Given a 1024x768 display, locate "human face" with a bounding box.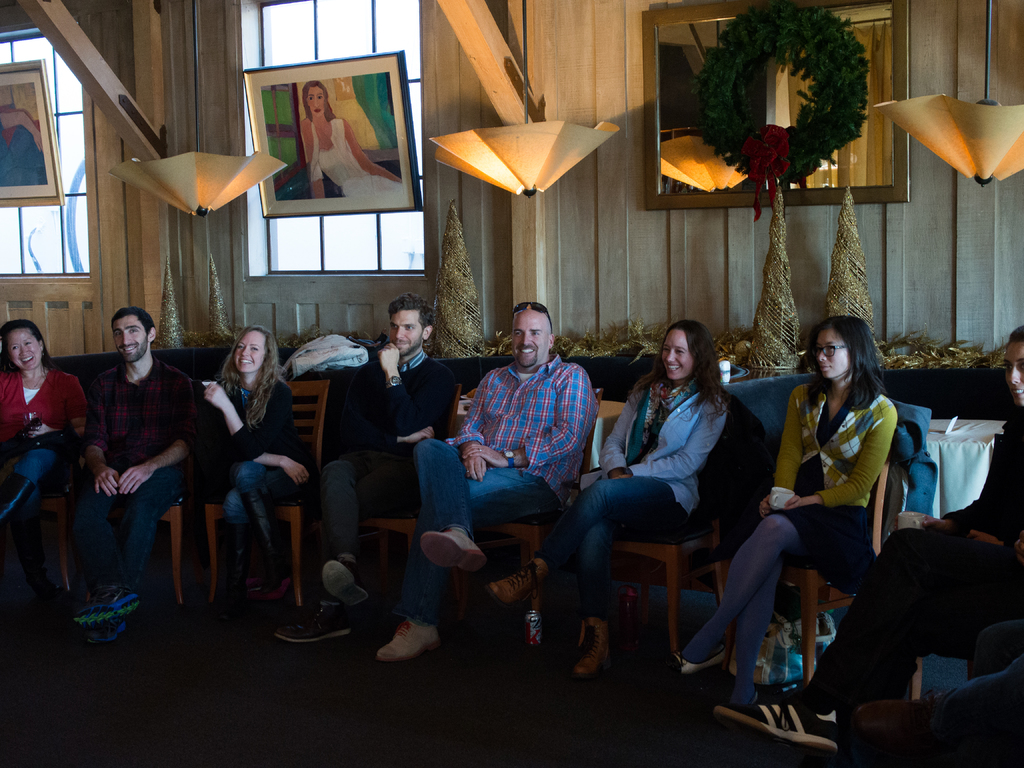
Located: left=814, top=329, right=857, bottom=380.
